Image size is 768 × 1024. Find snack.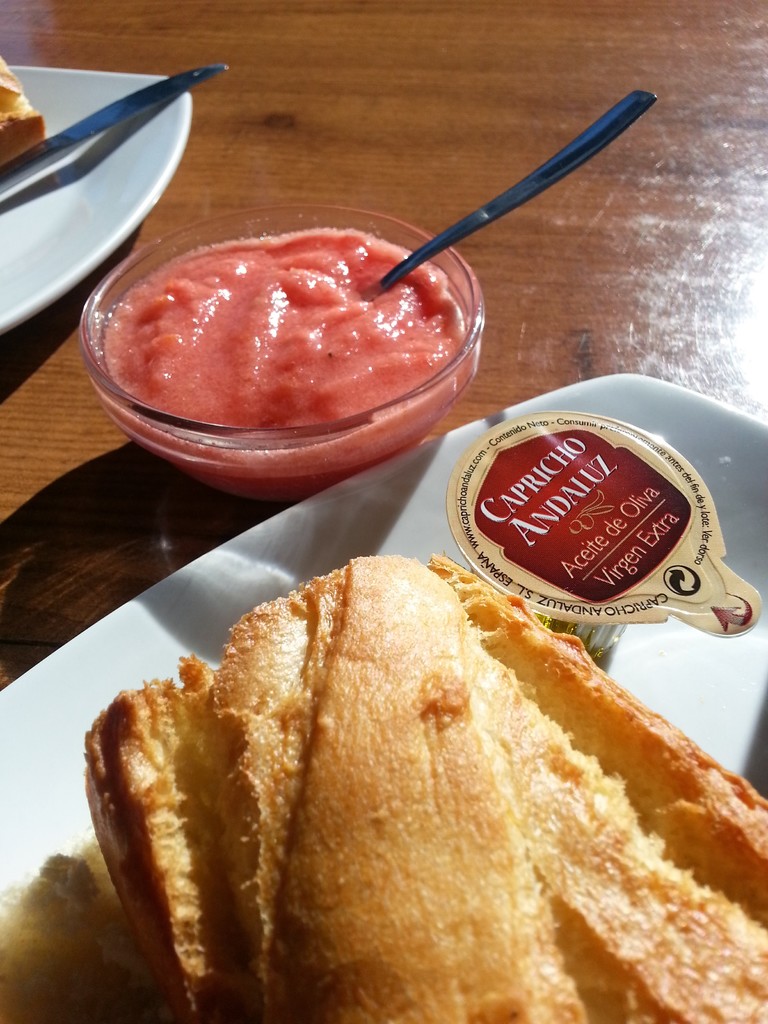
<bbox>97, 566, 764, 1023</bbox>.
